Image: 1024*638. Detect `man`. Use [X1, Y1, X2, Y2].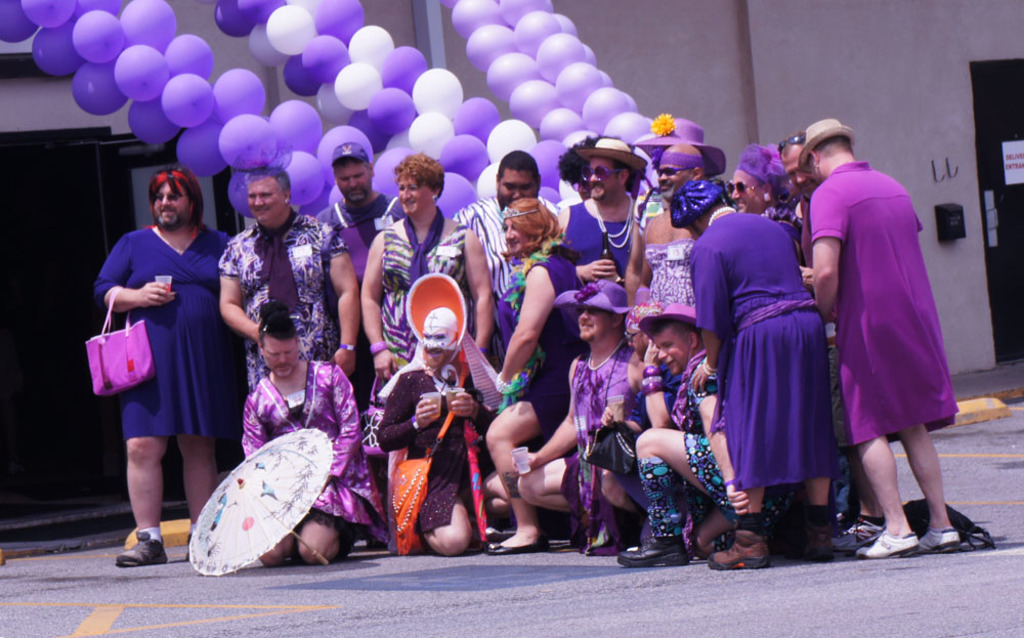
[615, 296, 753, 568].
